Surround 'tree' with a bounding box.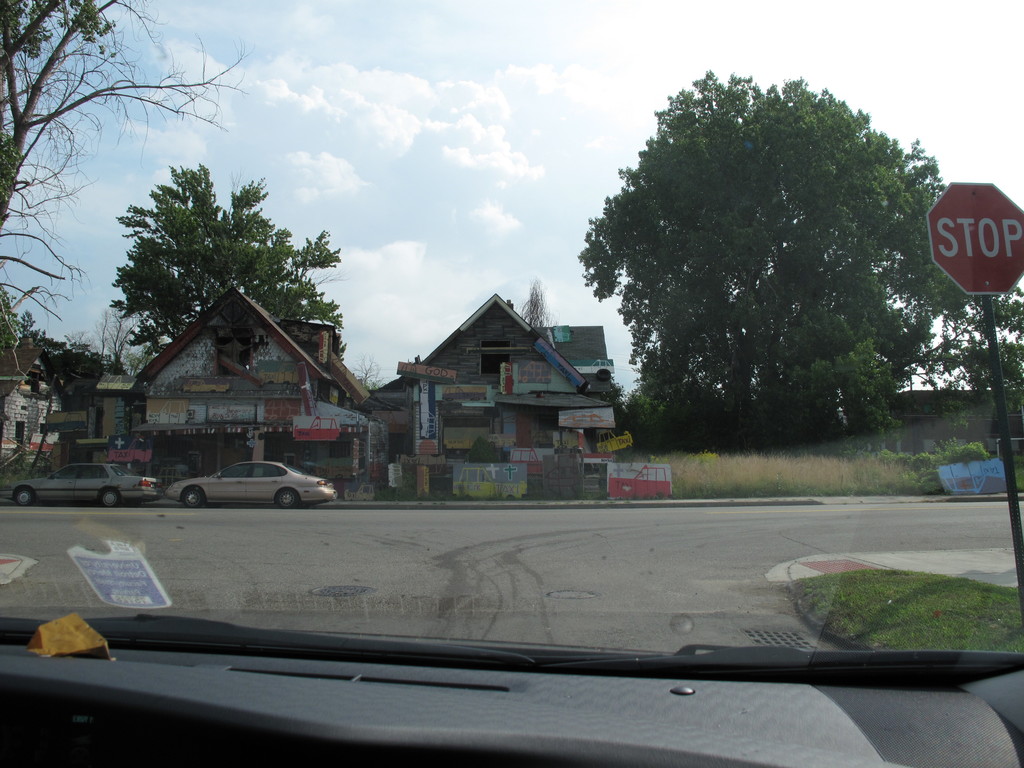
<region>941, 287, 1023, 444</region>.
